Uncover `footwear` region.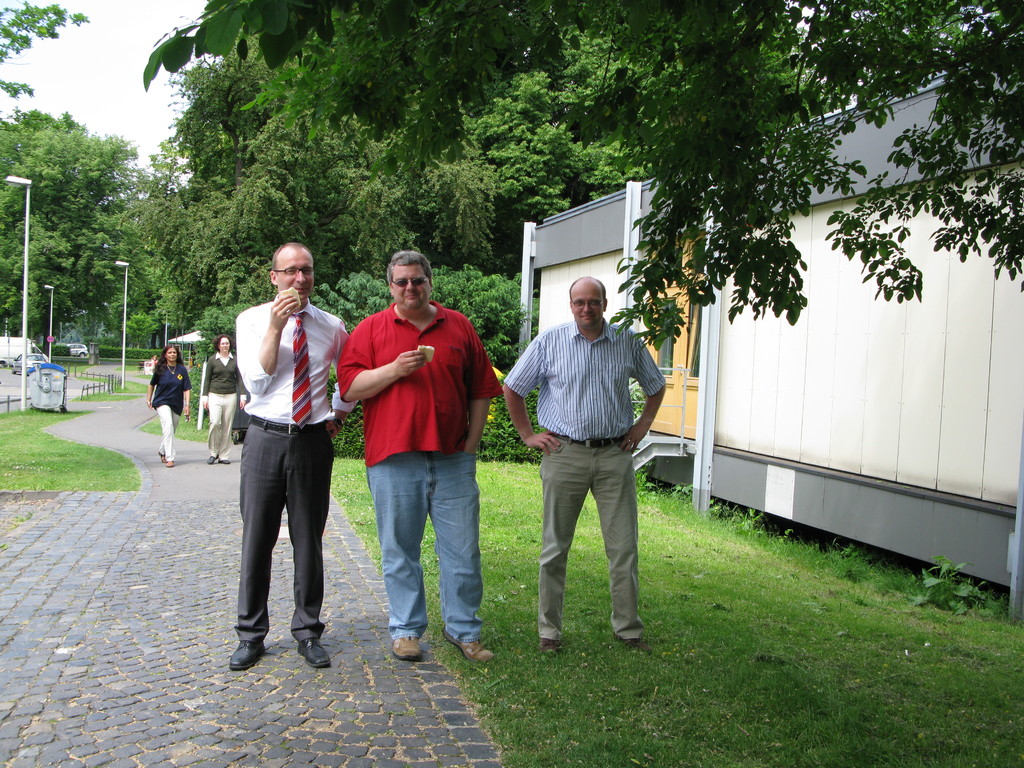
Uncovered: bbox=(229, 641, 268, 673).
